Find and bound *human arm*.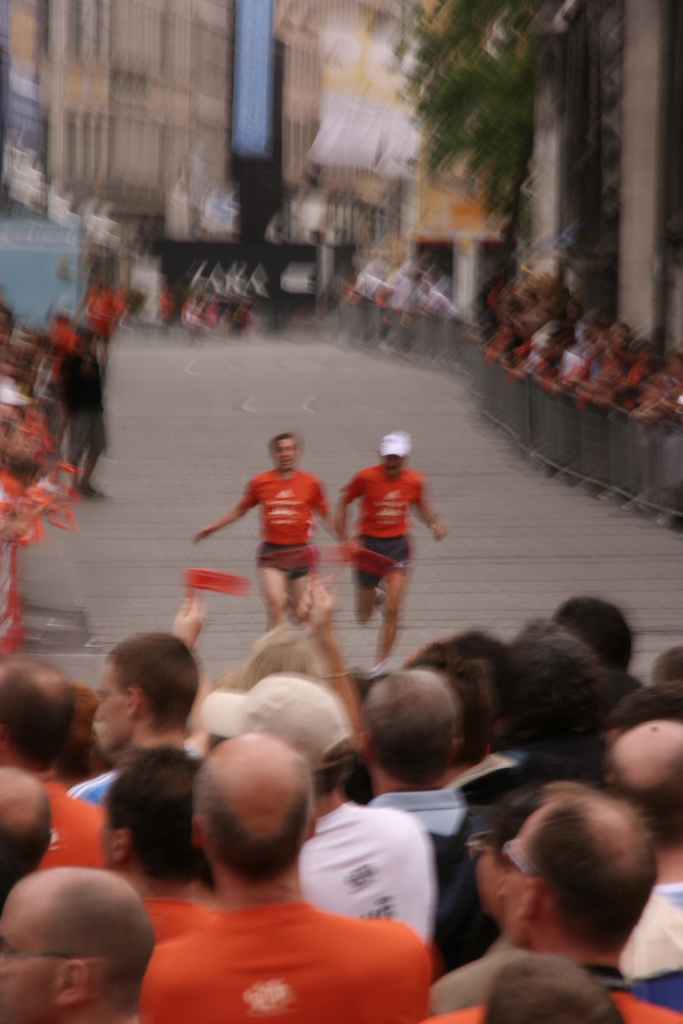
Bound: BBox(199, 478, 272, 567).
